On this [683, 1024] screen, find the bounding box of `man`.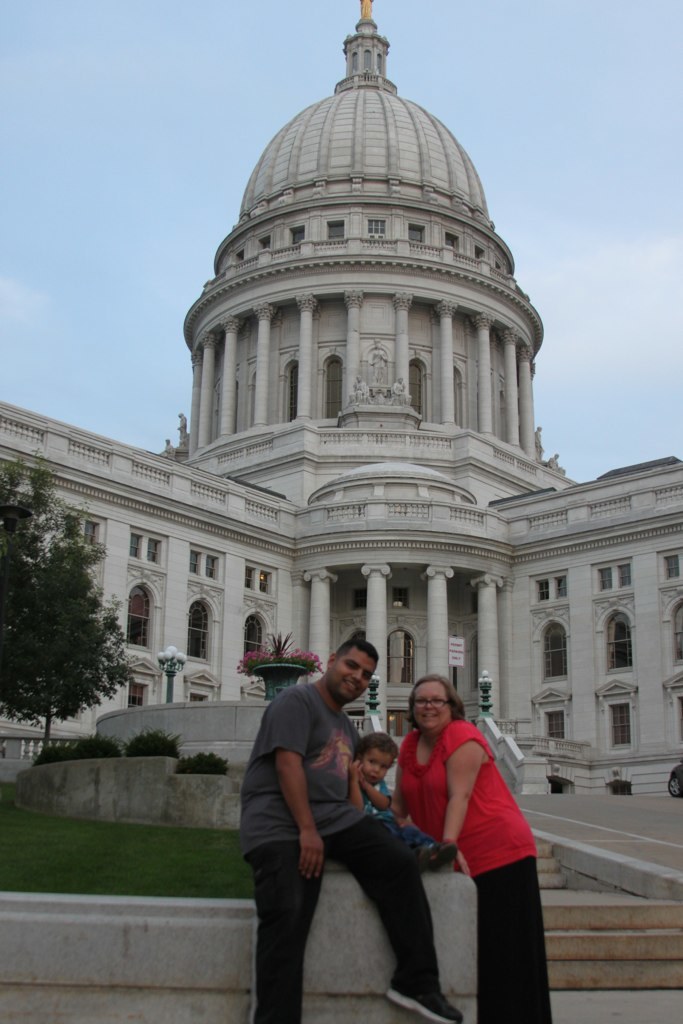
Bounding box: {"x1": 239, "y1": 636, "x2": 466, "y2": 1023}.
